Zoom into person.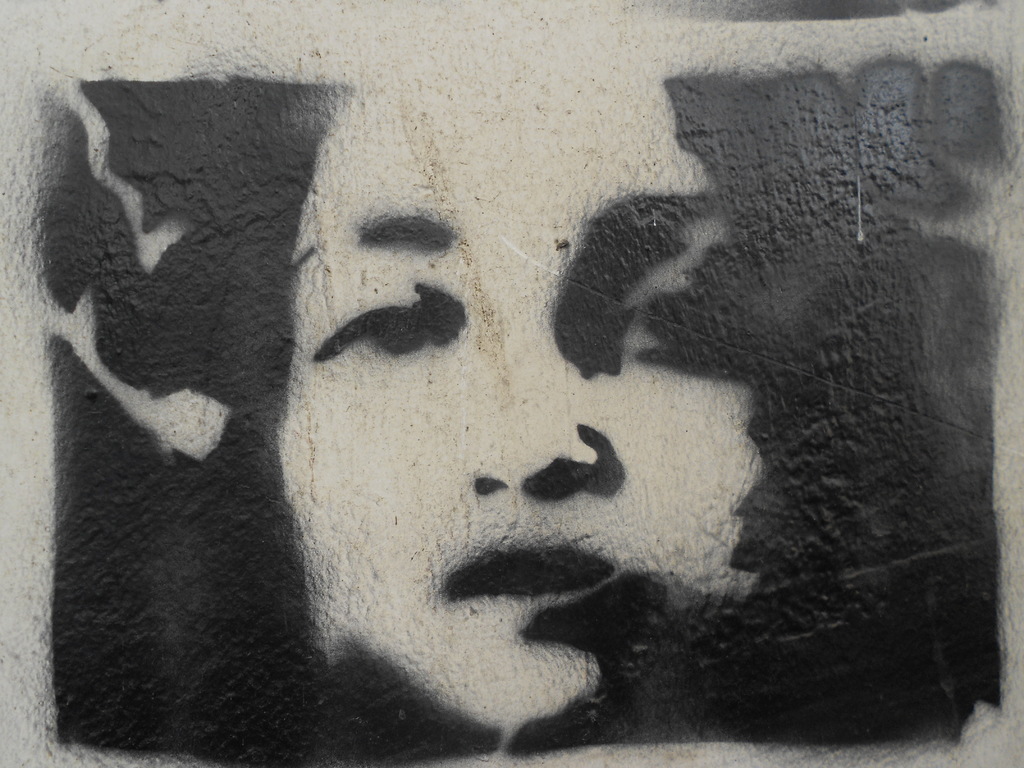
Zoom target: region(51, 0, 1005, 767).
